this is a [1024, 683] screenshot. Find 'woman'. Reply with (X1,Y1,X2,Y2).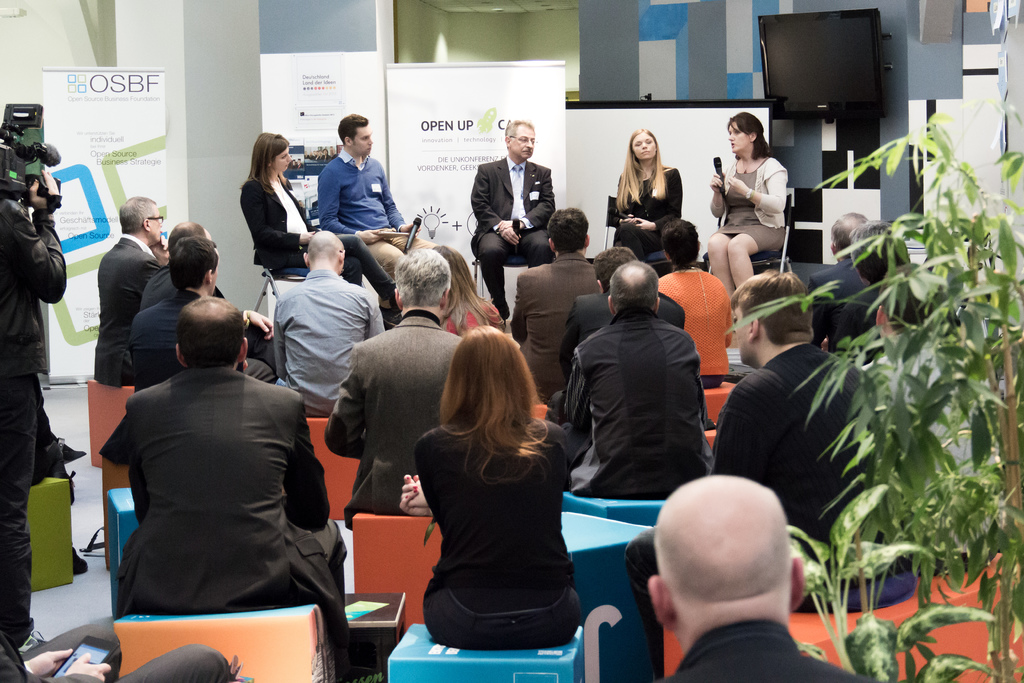
(430,242,505,342).
